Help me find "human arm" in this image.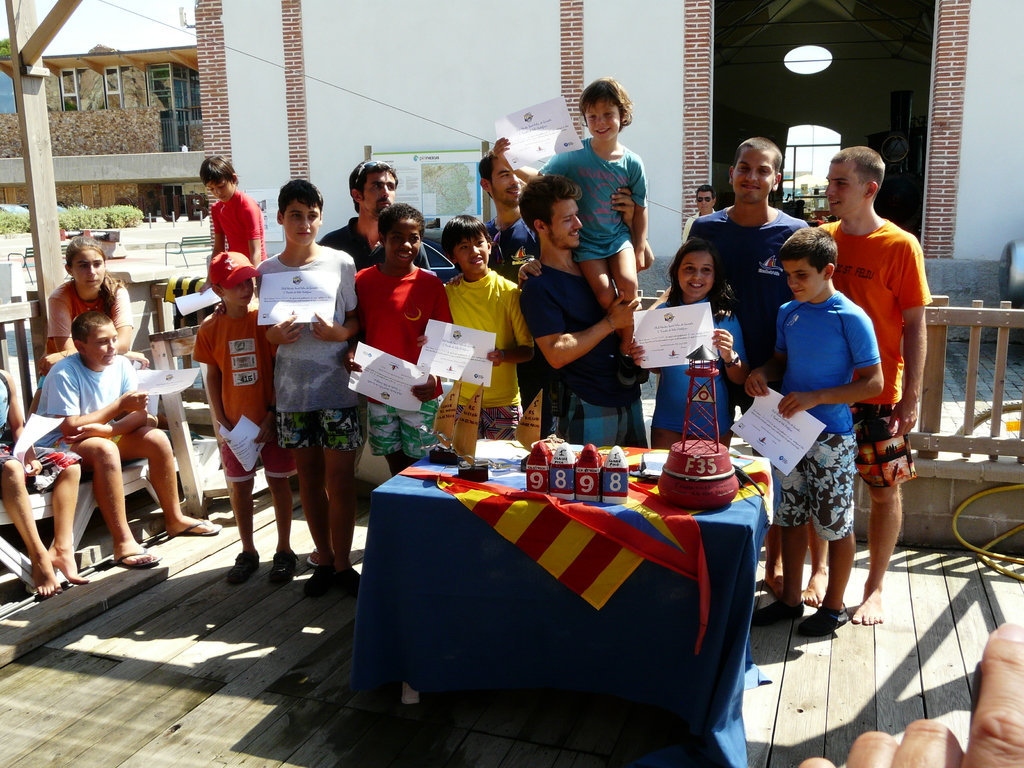
Found it: l=196, t=204, r=222, b=291.
